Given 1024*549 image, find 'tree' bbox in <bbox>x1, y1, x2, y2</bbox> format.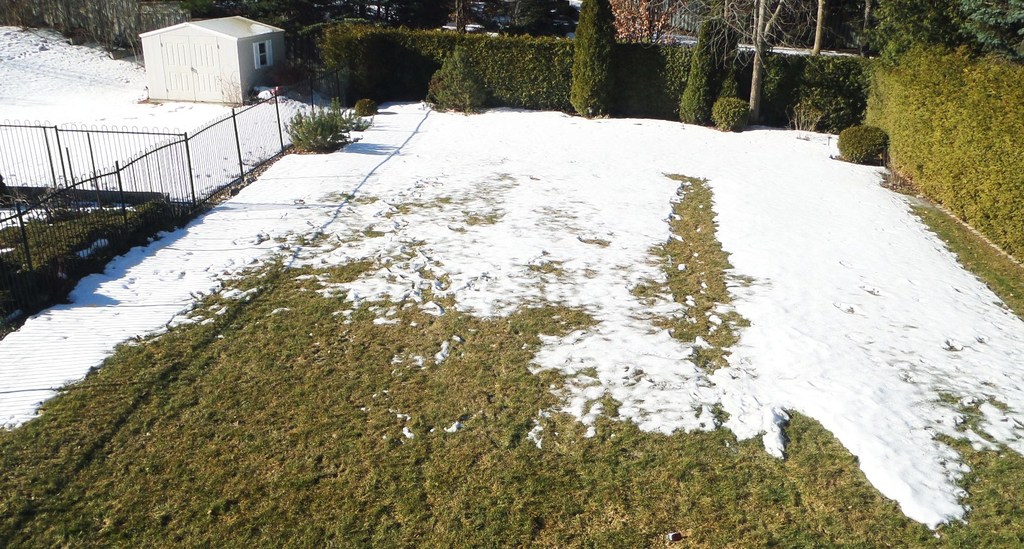
<bbox>892, 0, 1023, 57</bbox>.
